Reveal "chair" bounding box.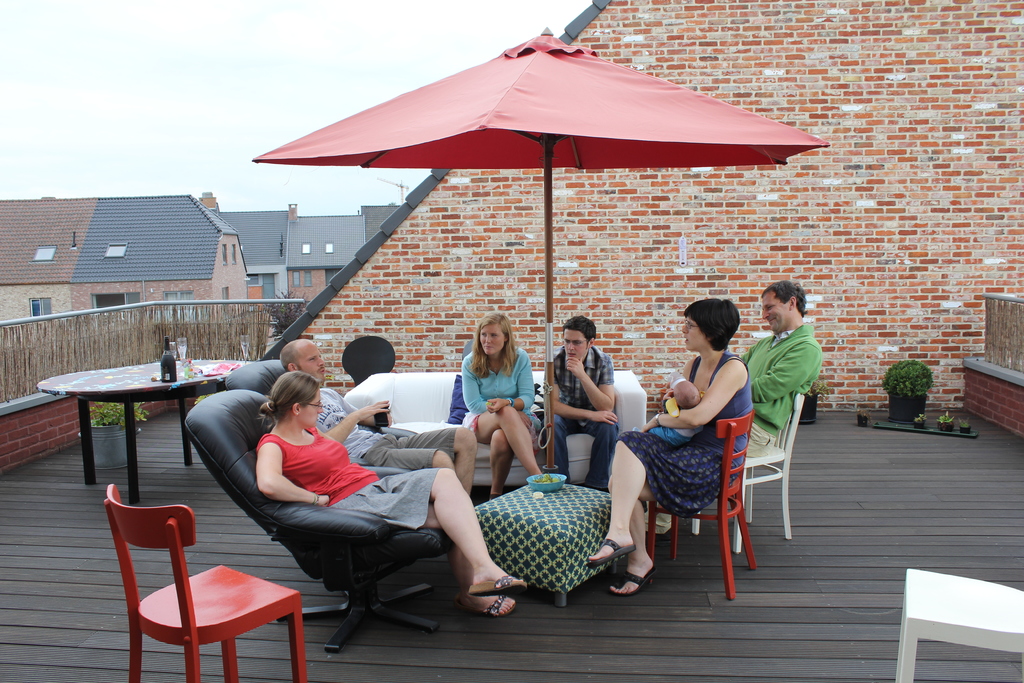
Revealed: <region>894, 567, 1023, 682</region>.
